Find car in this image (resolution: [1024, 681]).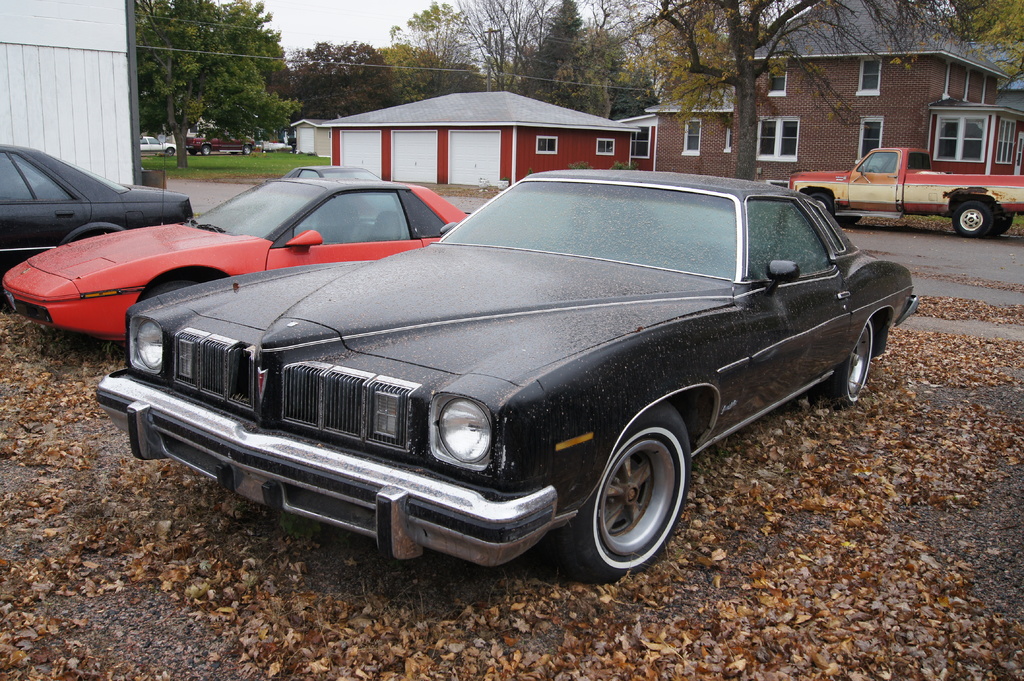
0:180:469:344.
